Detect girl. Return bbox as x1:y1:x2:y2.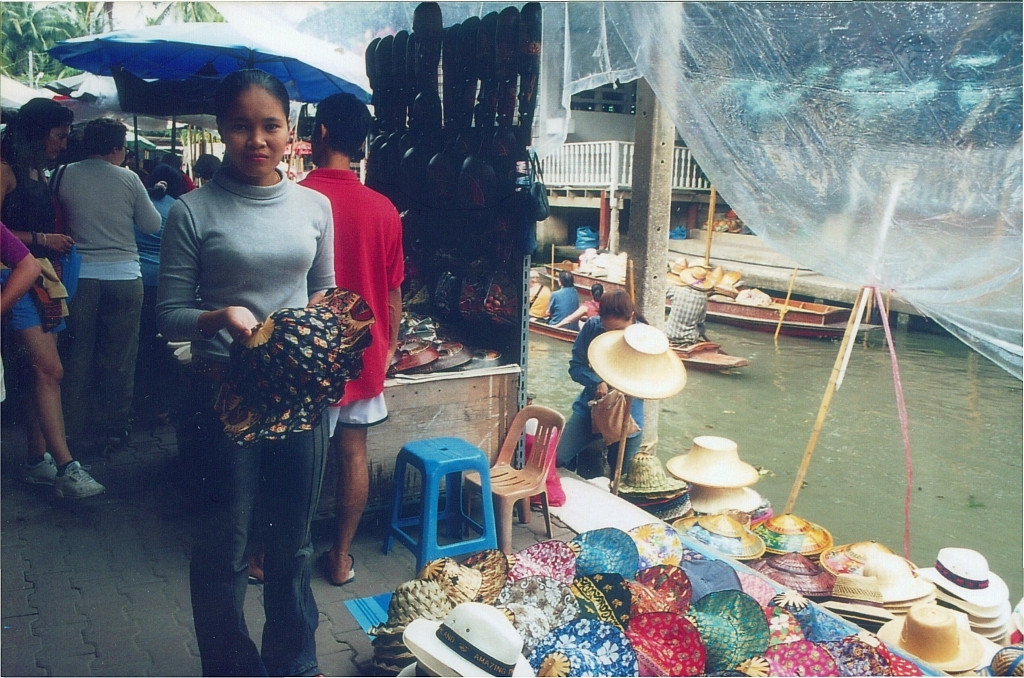
159:68:342:677.
